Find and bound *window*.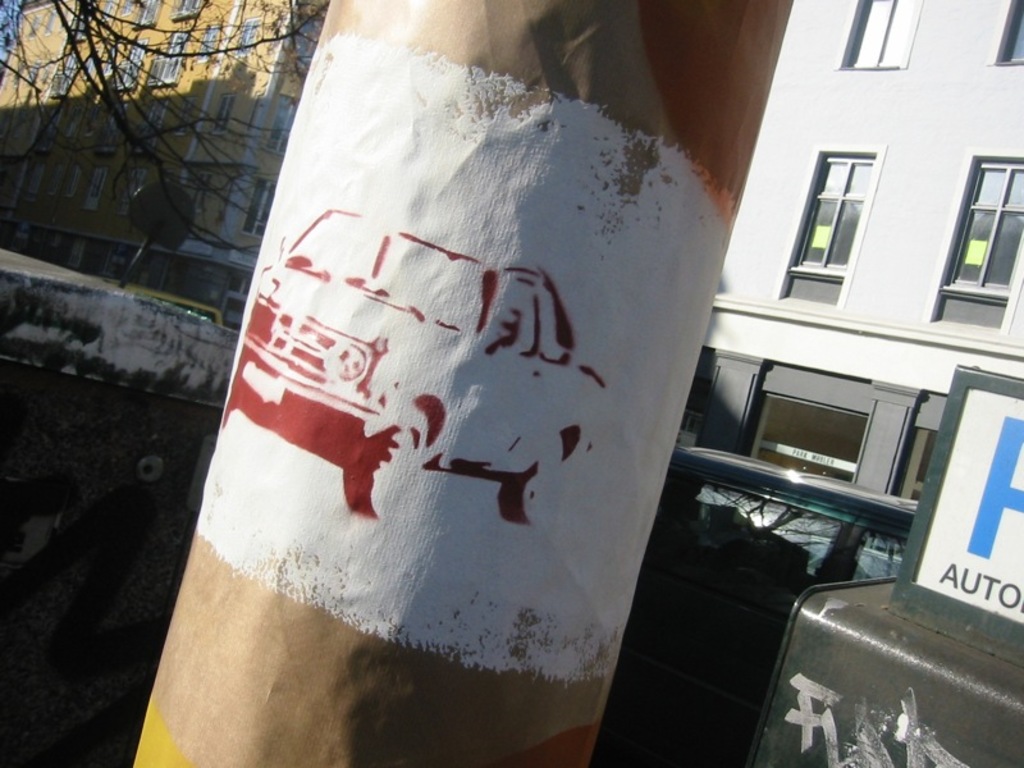
Bound: bbox=[230, 19, 261, 58].
